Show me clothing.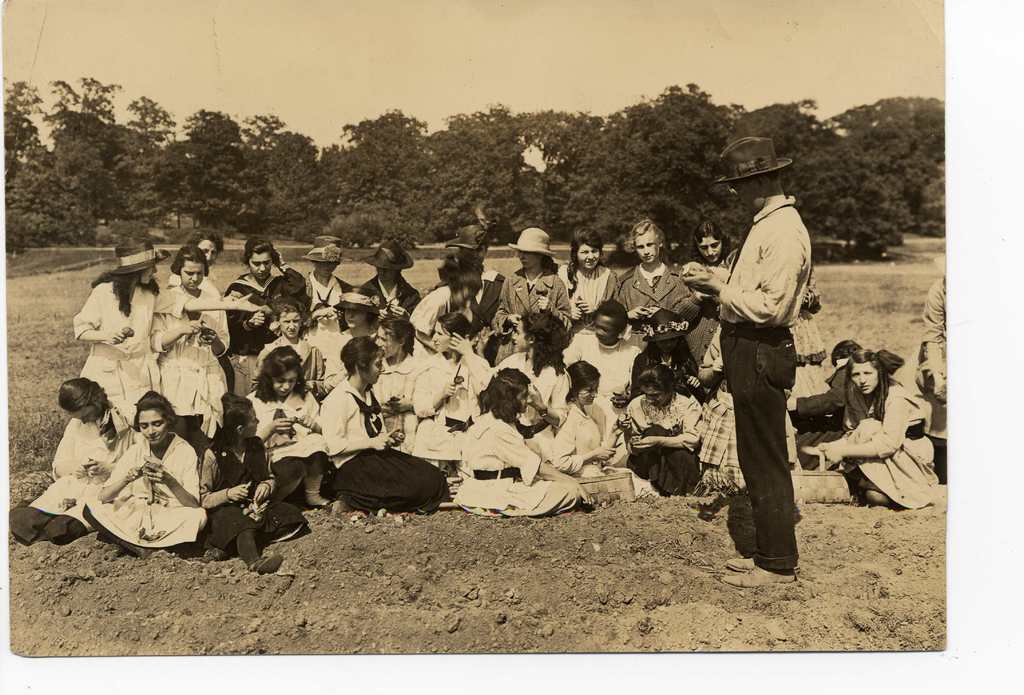
clothing is here: {"left": 499, "top": 263, "right": 571, "bottom": 346}.
